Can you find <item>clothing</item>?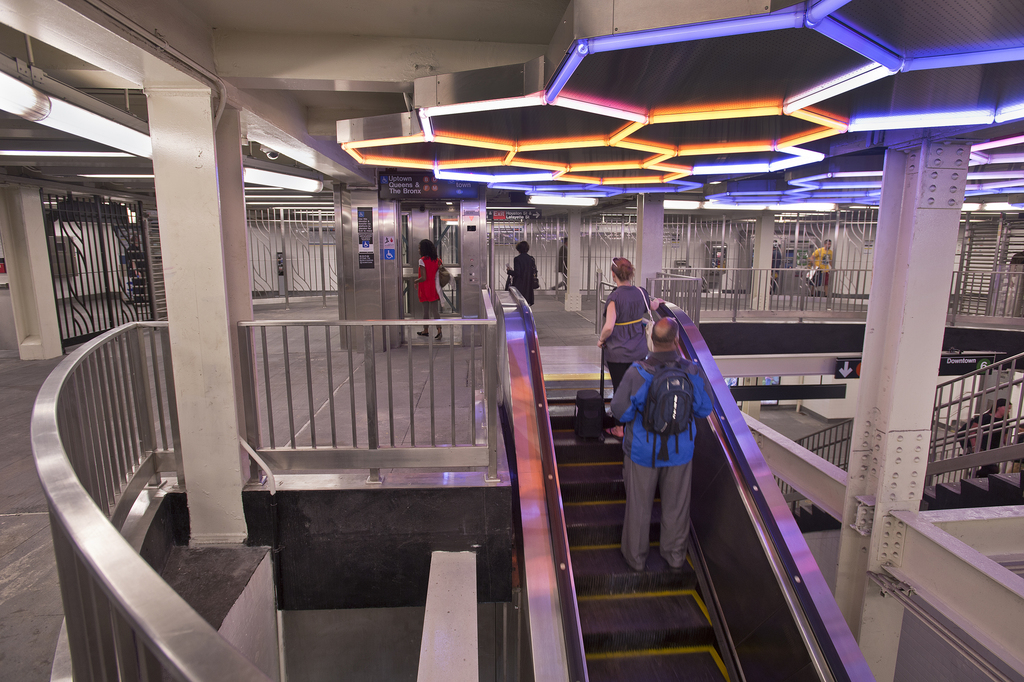
Yes, bounding box: {"left": 616, "top": 354, "right": 712, "bottom": 560}.
